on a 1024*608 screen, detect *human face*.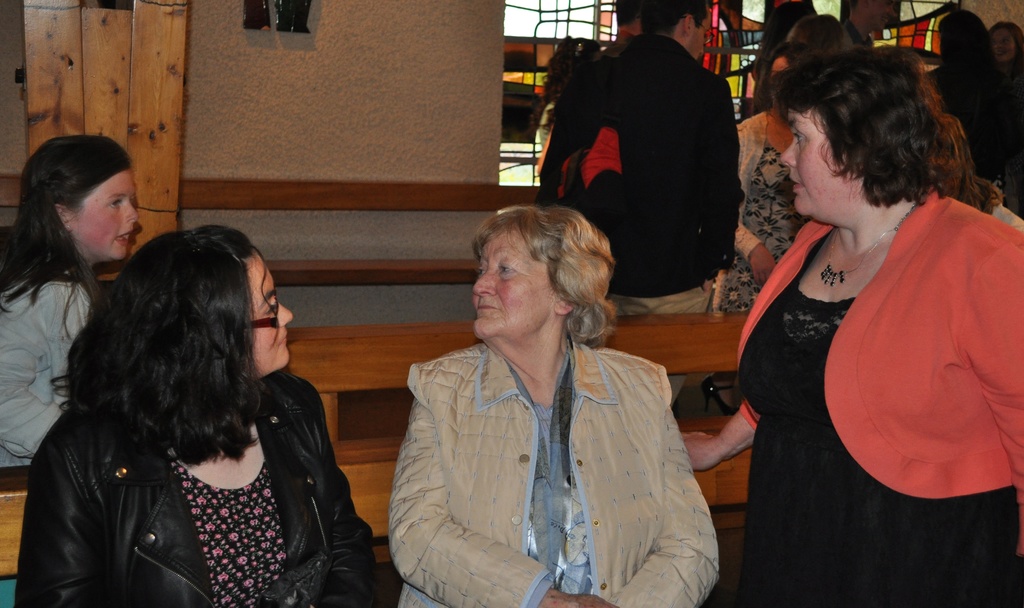
BBox(238, 252, 299, 383).
